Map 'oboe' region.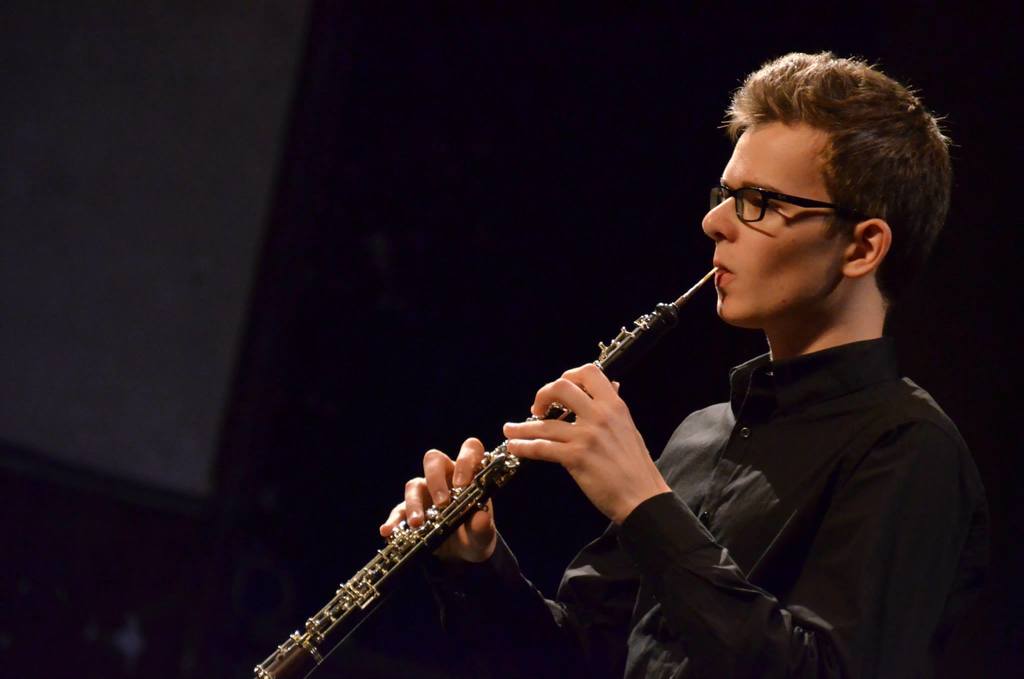
Mapped to BBox(253, 264, 718, 678).
